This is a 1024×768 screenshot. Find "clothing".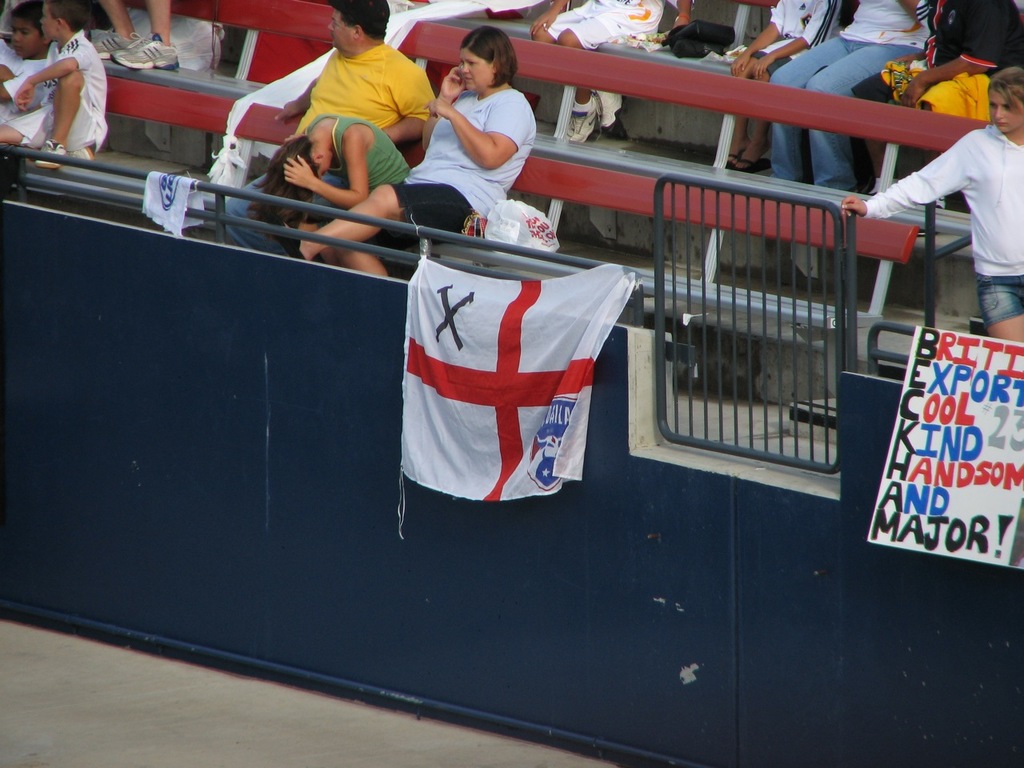
Bounding box: {"x1": 770, "y1": 0, "x2": 930, "y2": 194}.
